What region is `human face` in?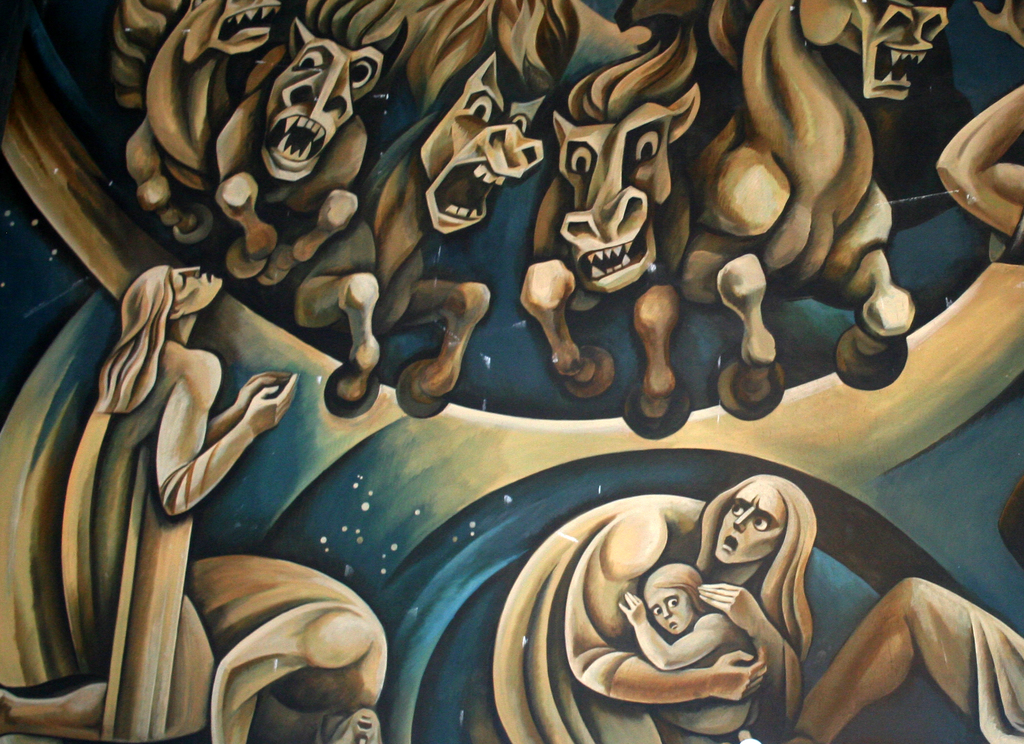
(x1=648, y1=581, x2=691, y2=635).
